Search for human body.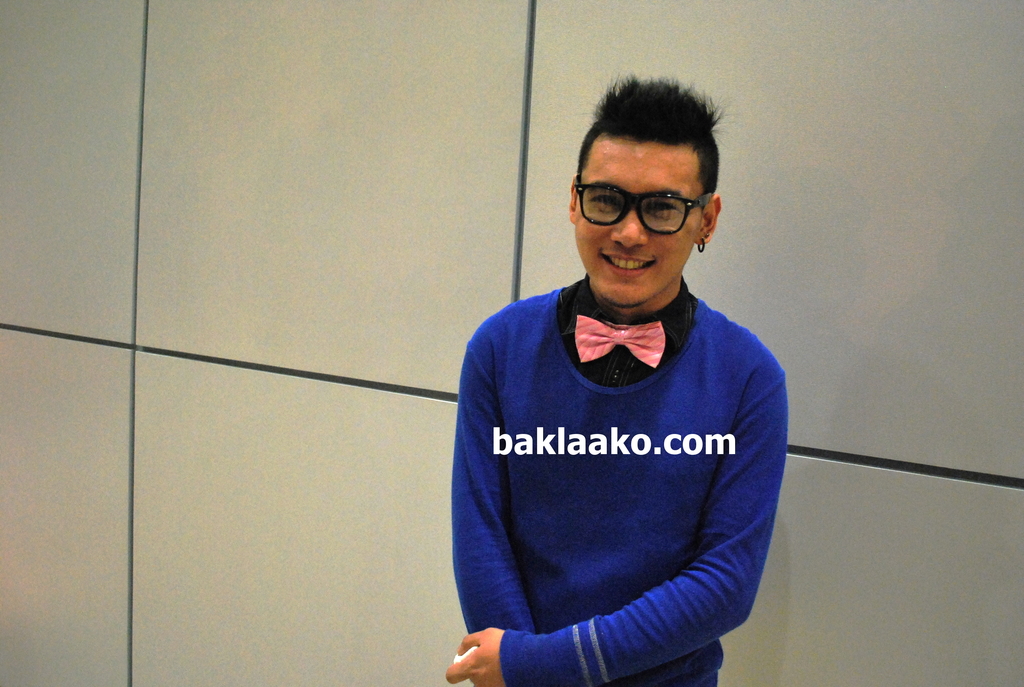
Found at Rect(444, 138, 797, 686).
